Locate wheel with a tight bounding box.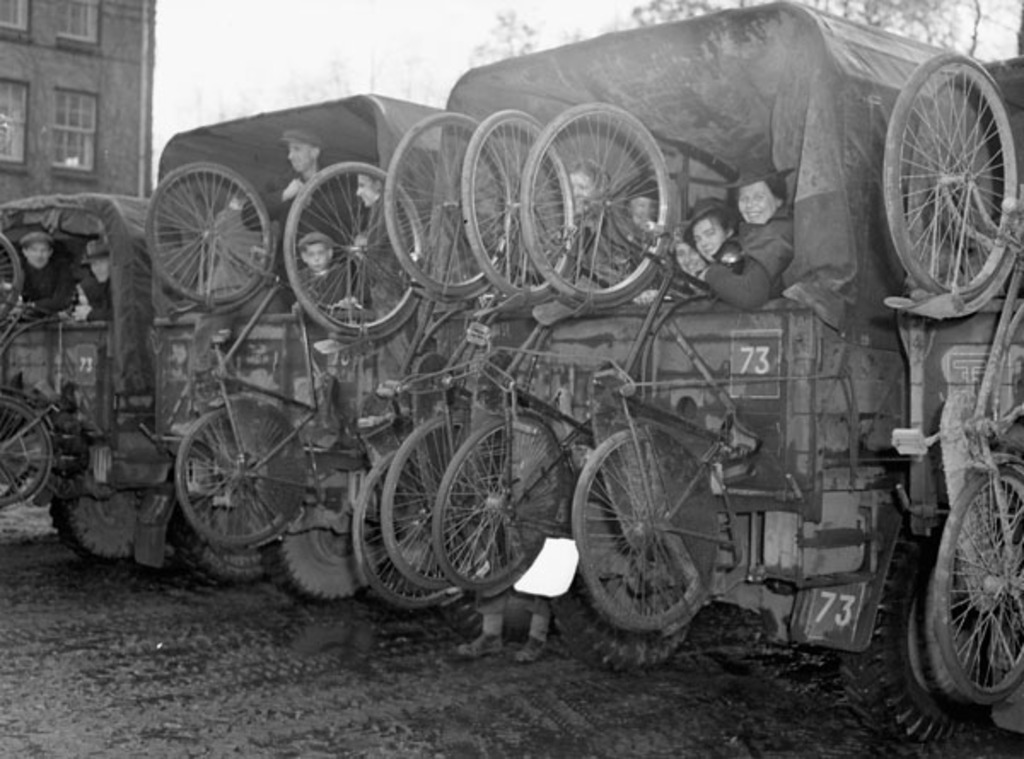
bbox=[375, 411, 473, 583].
